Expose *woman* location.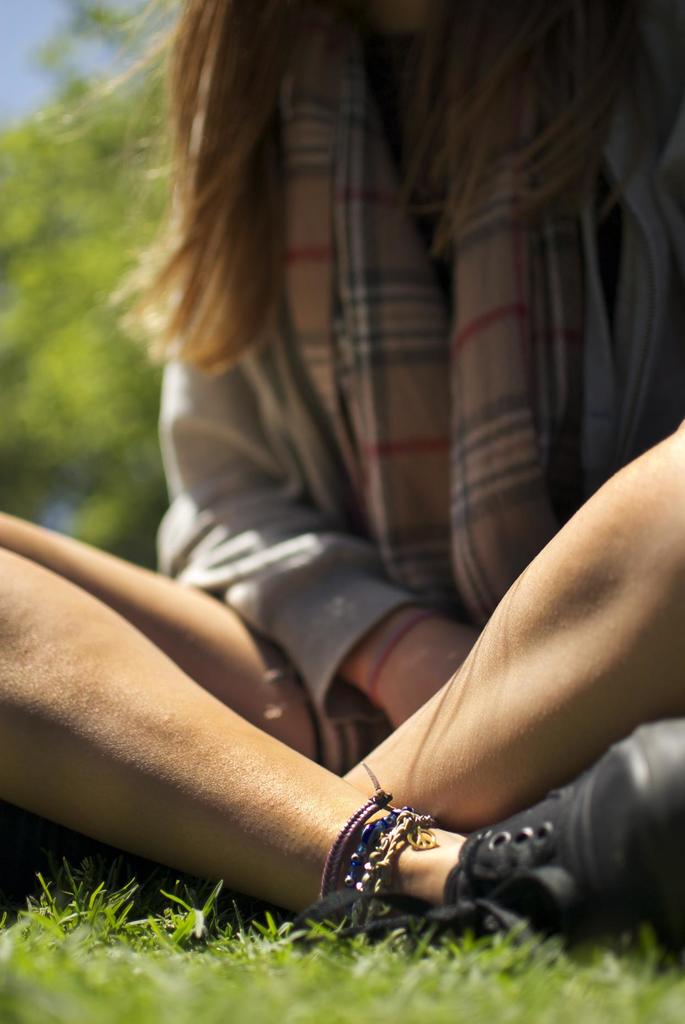
Exposed at [x1=0, y1=0, x2=684, y2=979].
